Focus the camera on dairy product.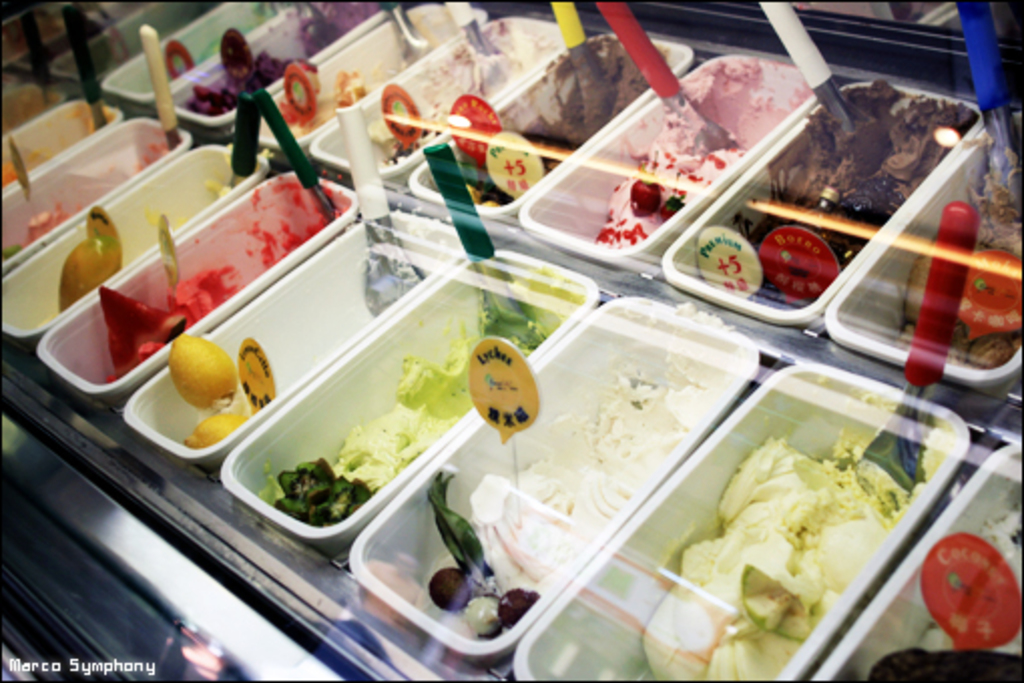
Focus region: 363,30,558,149.
